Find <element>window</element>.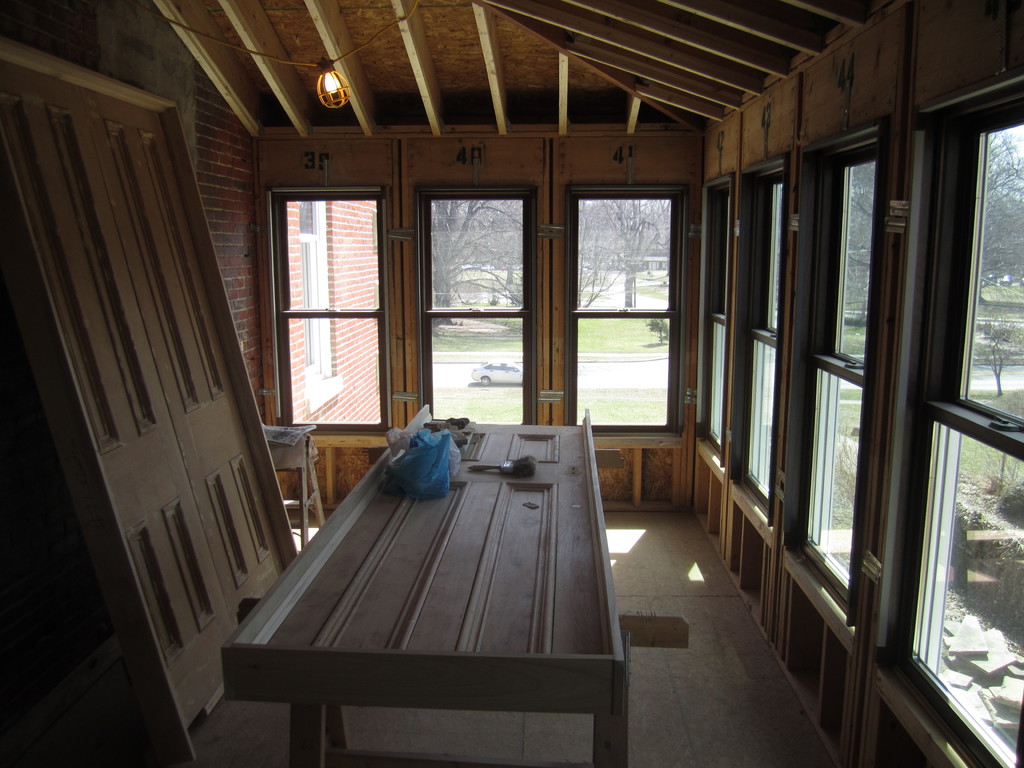
[left=284, top=199, right=380, bottom=307].
